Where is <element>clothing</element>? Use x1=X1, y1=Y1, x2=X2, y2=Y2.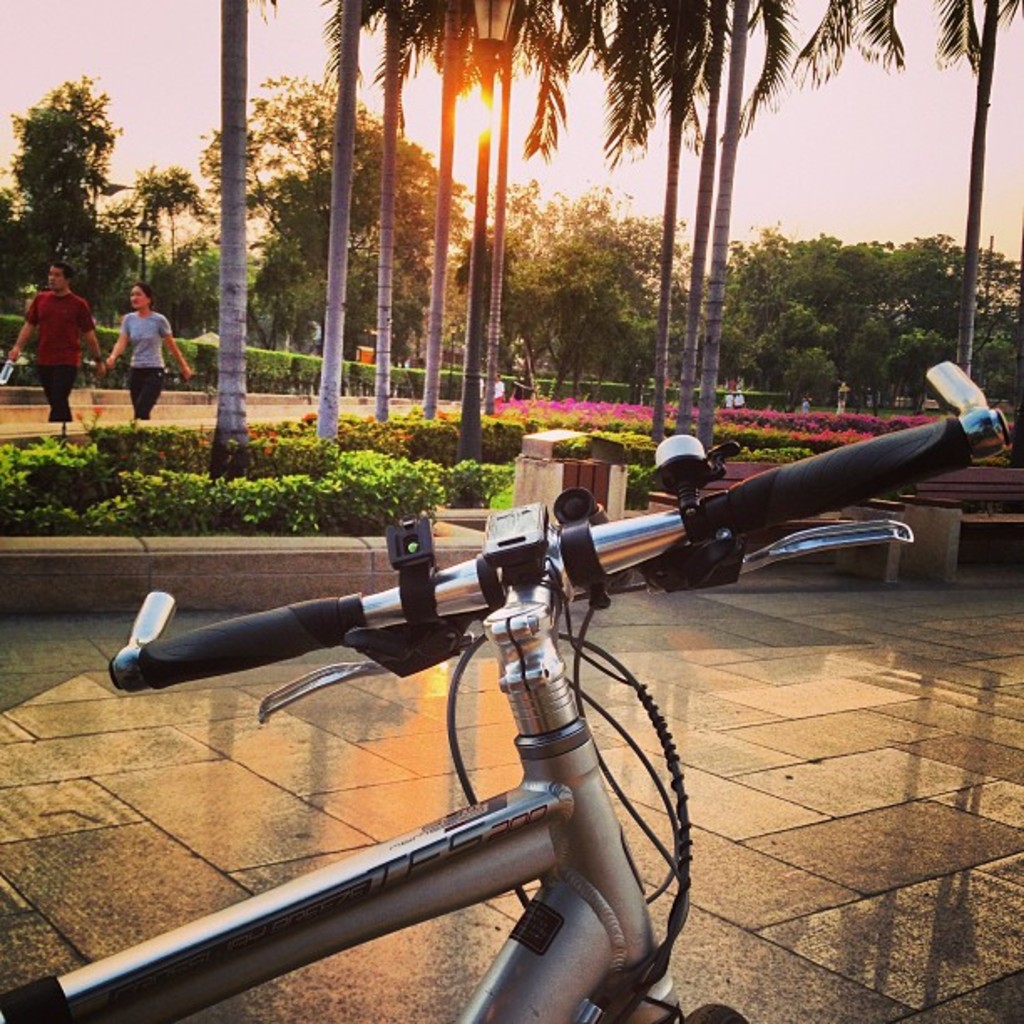
x1=23, y1=289, x2=92, y2=422.
